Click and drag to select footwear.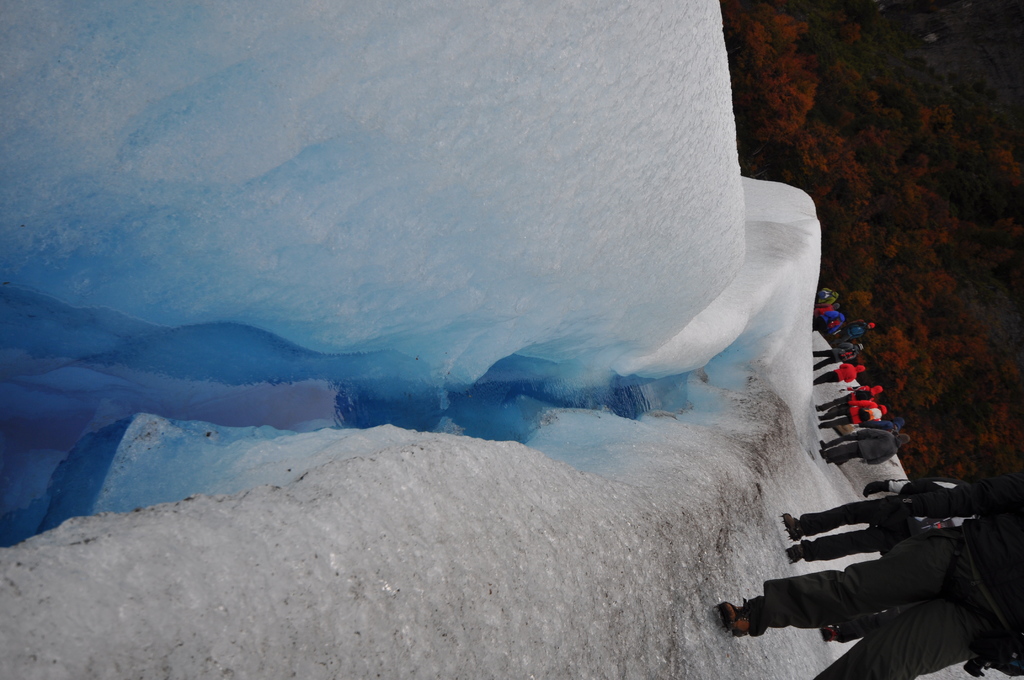
Selection: left=787, top=513, right=797, bottom=540.
